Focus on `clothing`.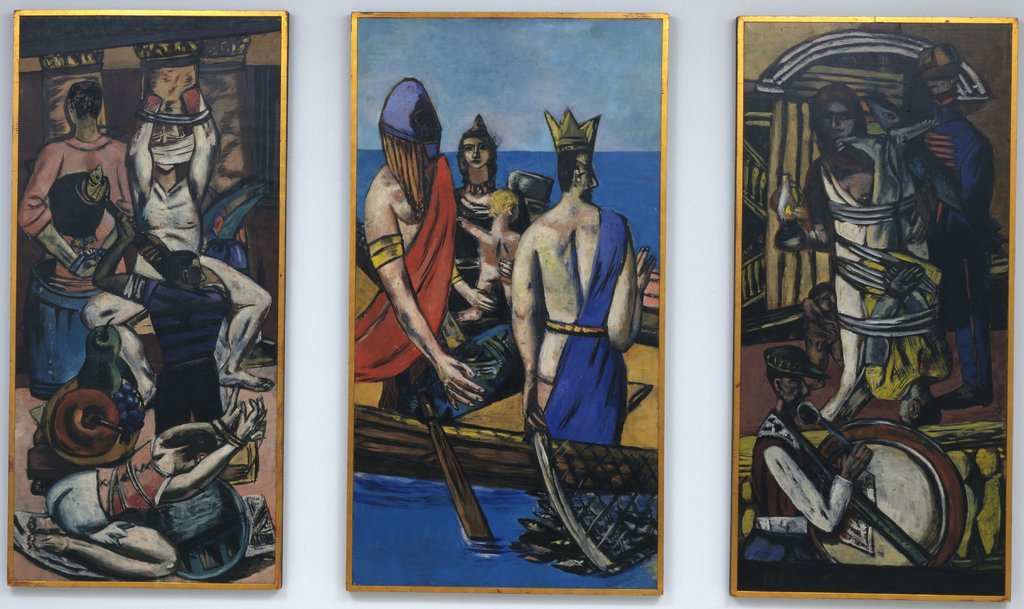
Focused at locate(19, 138, 141, 400).
